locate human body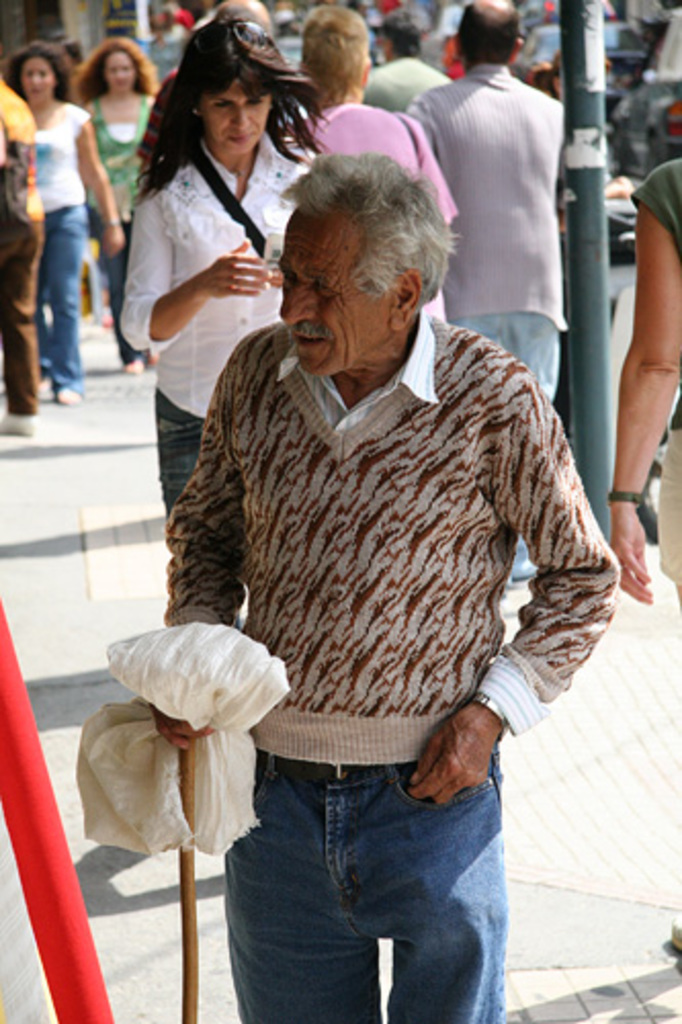
[0, 78, 41, 432]
